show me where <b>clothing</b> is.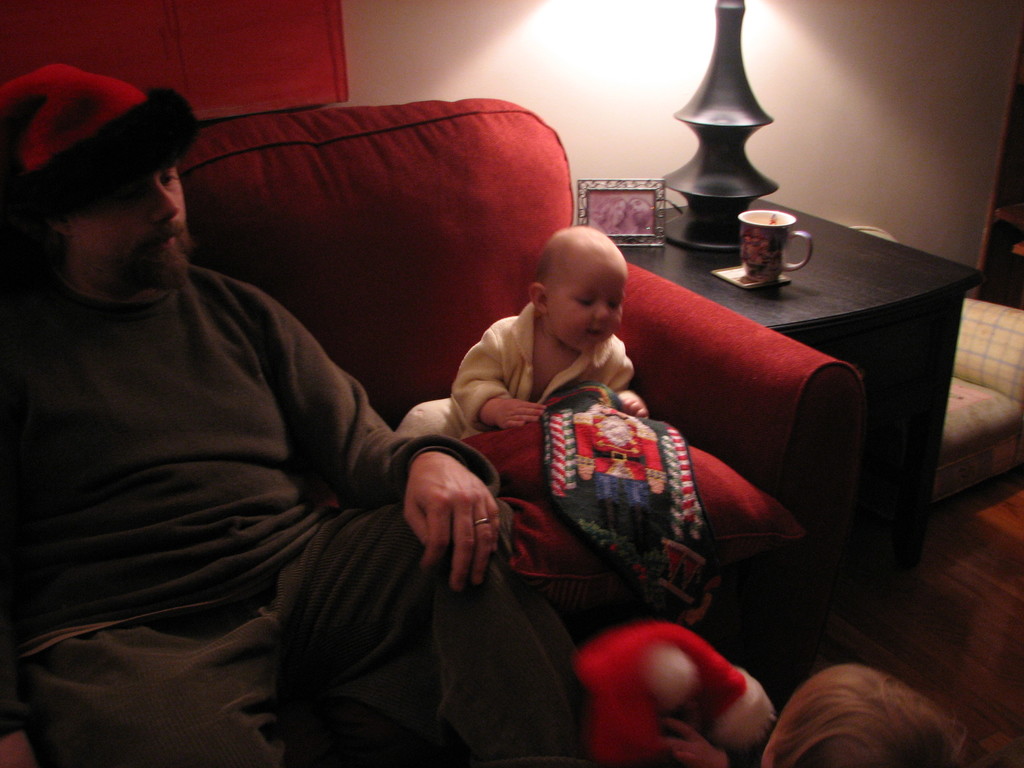
<b>clothing</b> is at 0 257 585 767.
